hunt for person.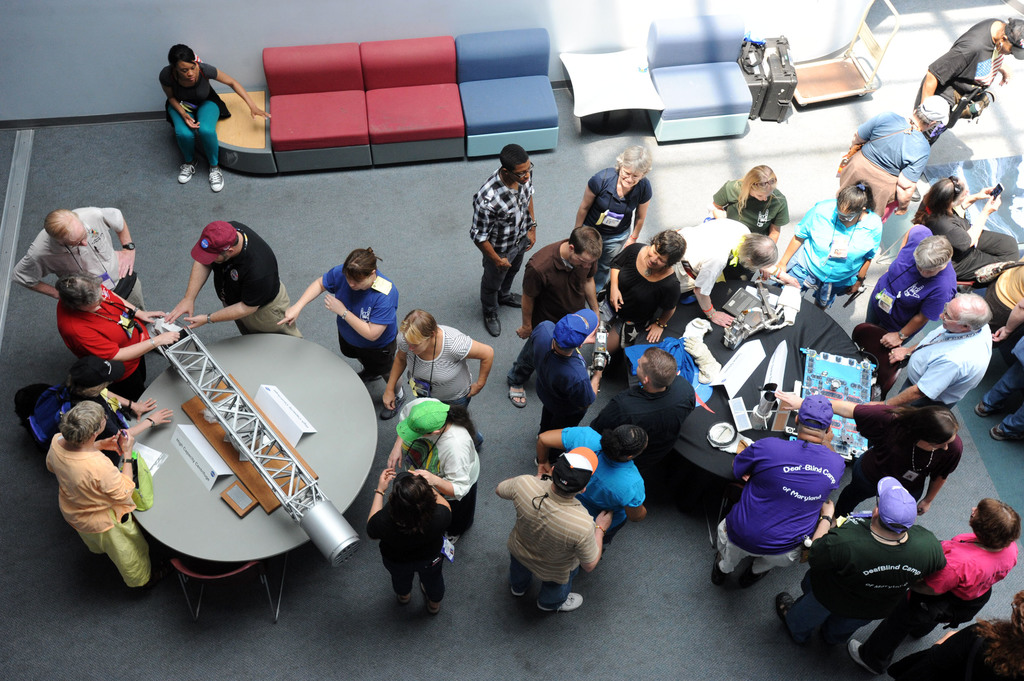
Hunted down at box=[833, 97, 956, 218].
